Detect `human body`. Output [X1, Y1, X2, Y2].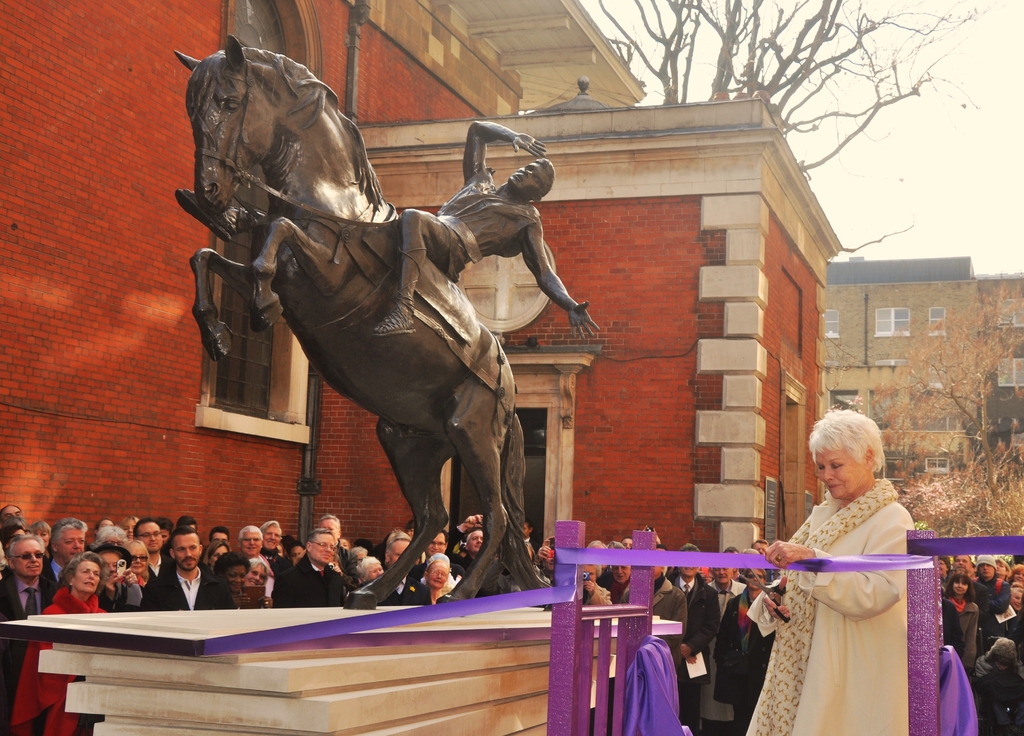
[935, 569, 992, 688].
